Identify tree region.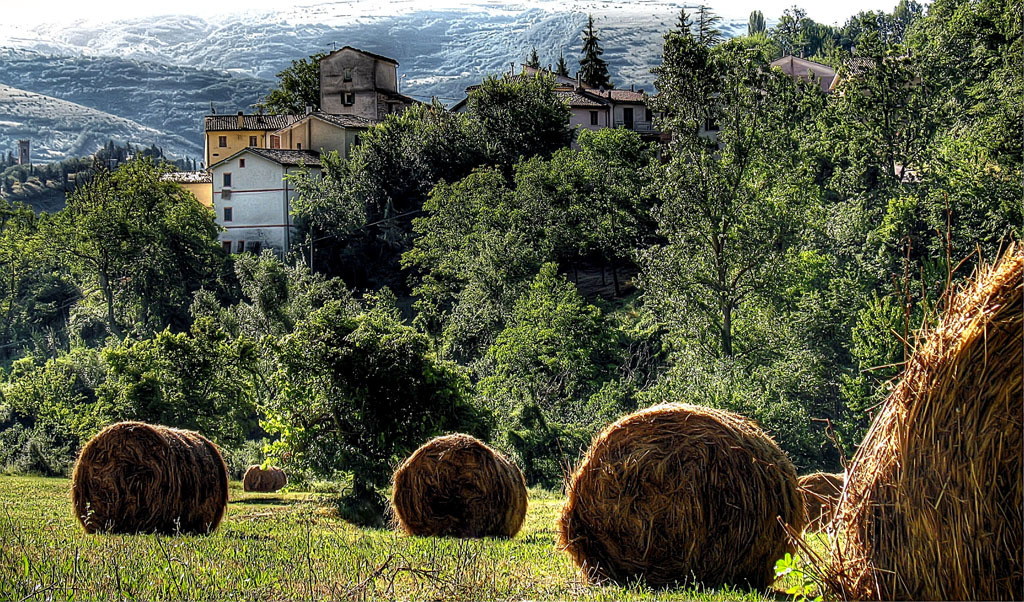
Region: [x1=451, y1=51, x2=577, y2=162].
